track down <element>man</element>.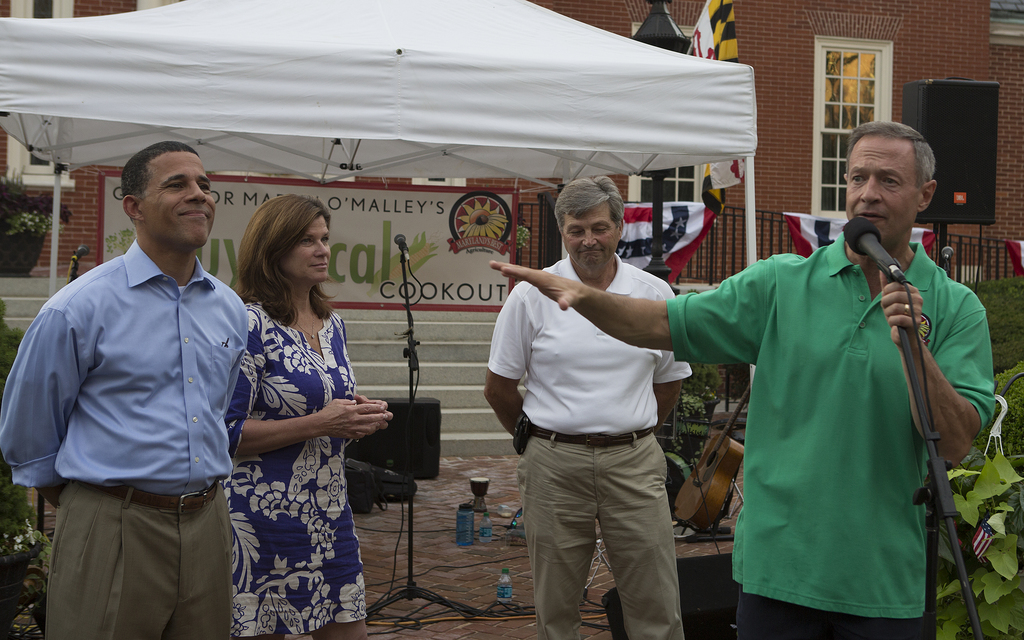
Tracked to 484:176:692:639.
